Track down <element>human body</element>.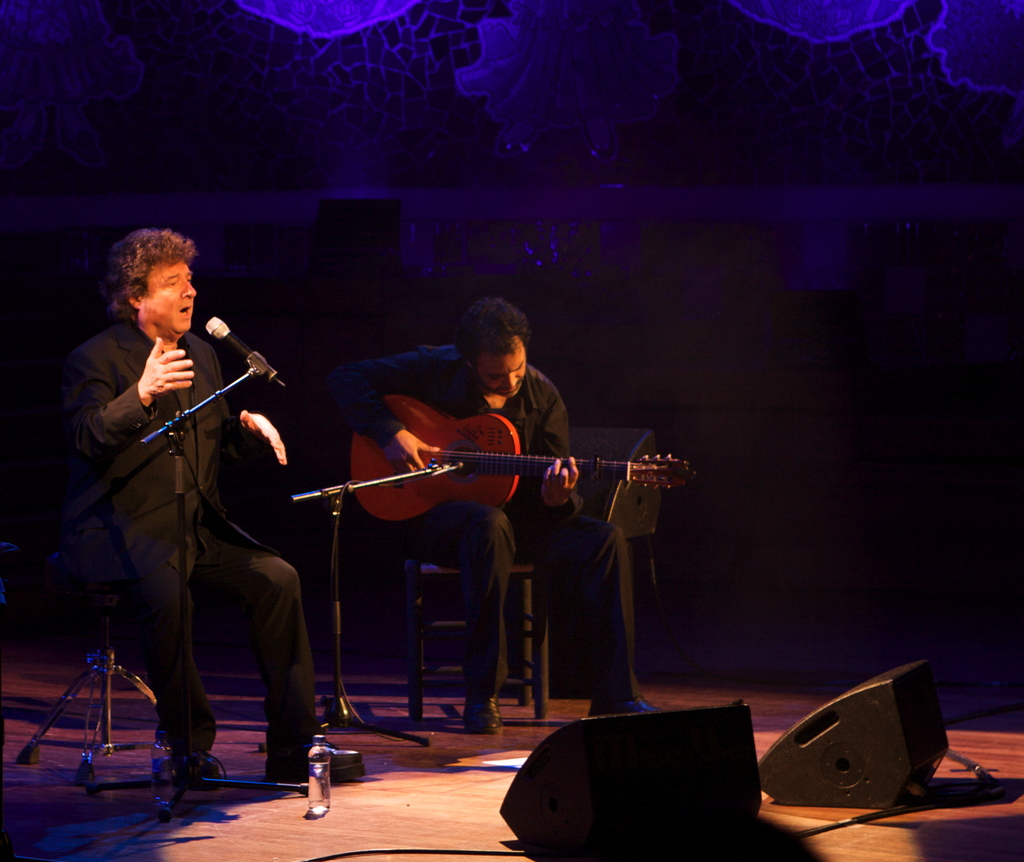
Tracked to bbox=[85, 250, 310, 816].
